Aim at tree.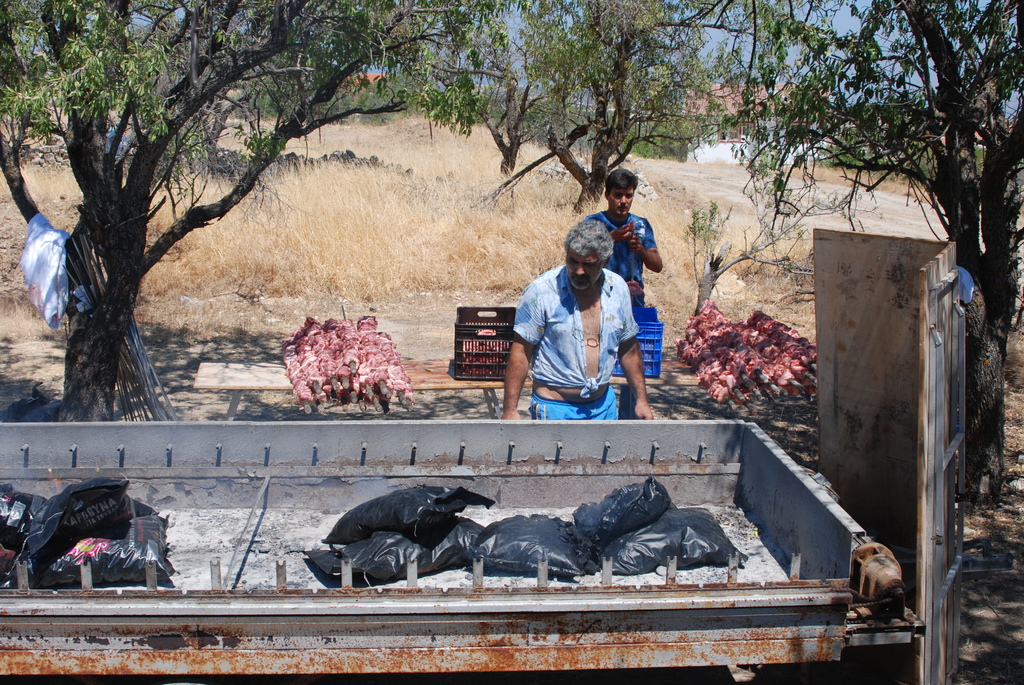
Aimed at (714, 0, 1023, 510).
